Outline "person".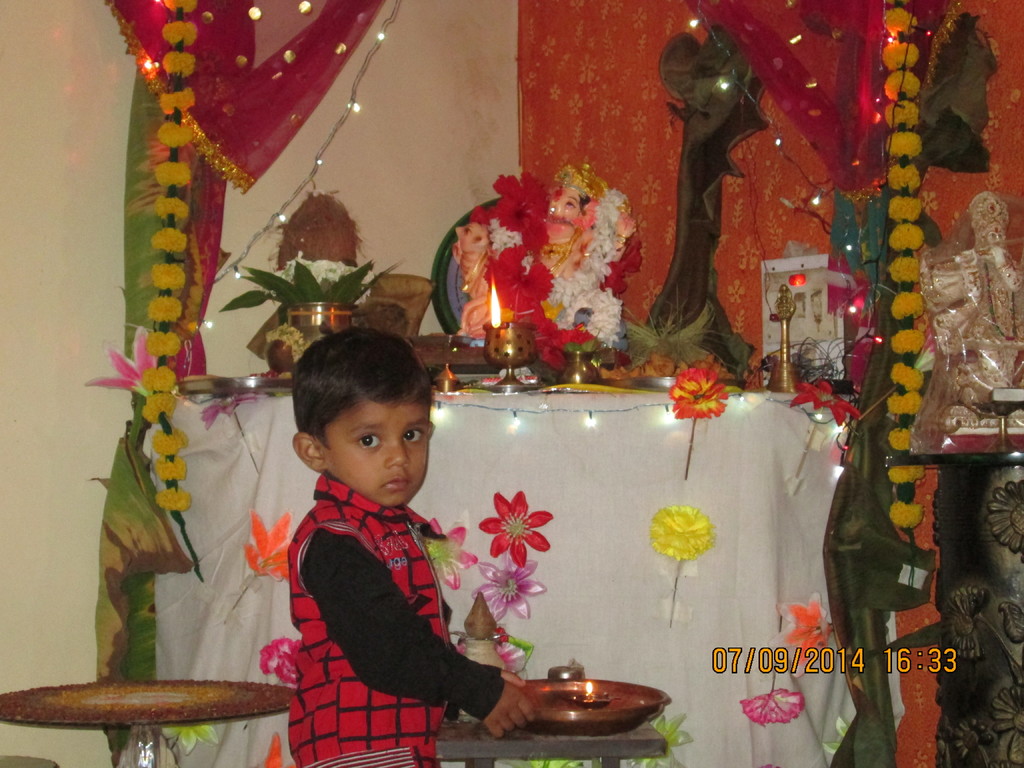
Outline: (537,163,636,317).
